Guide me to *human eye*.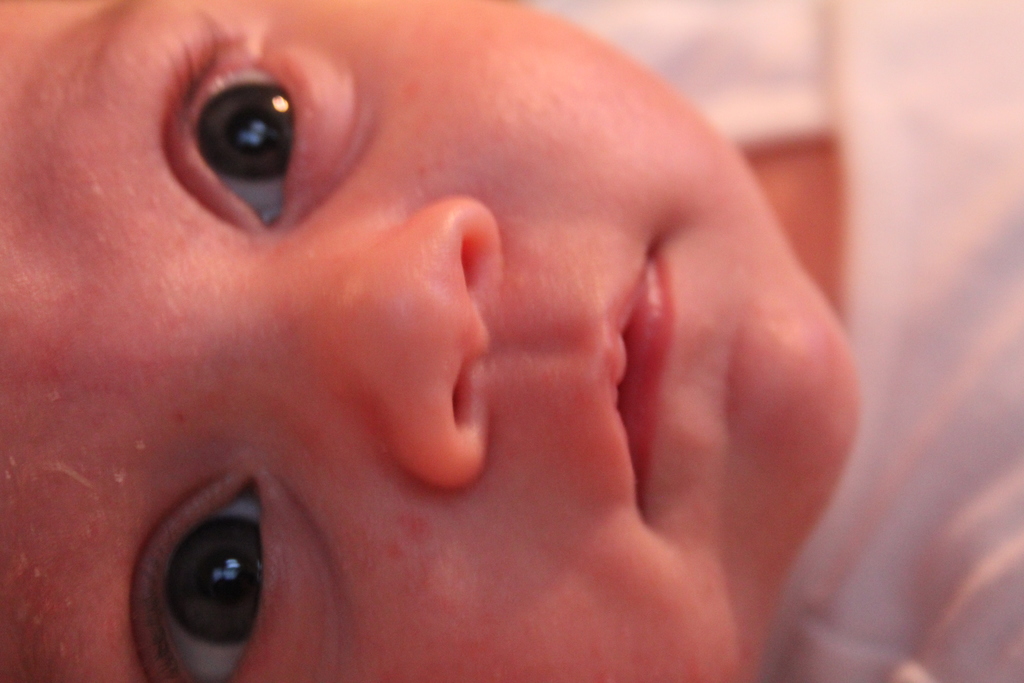
Guidance: <region>161, 41, 315, 234</region>.
